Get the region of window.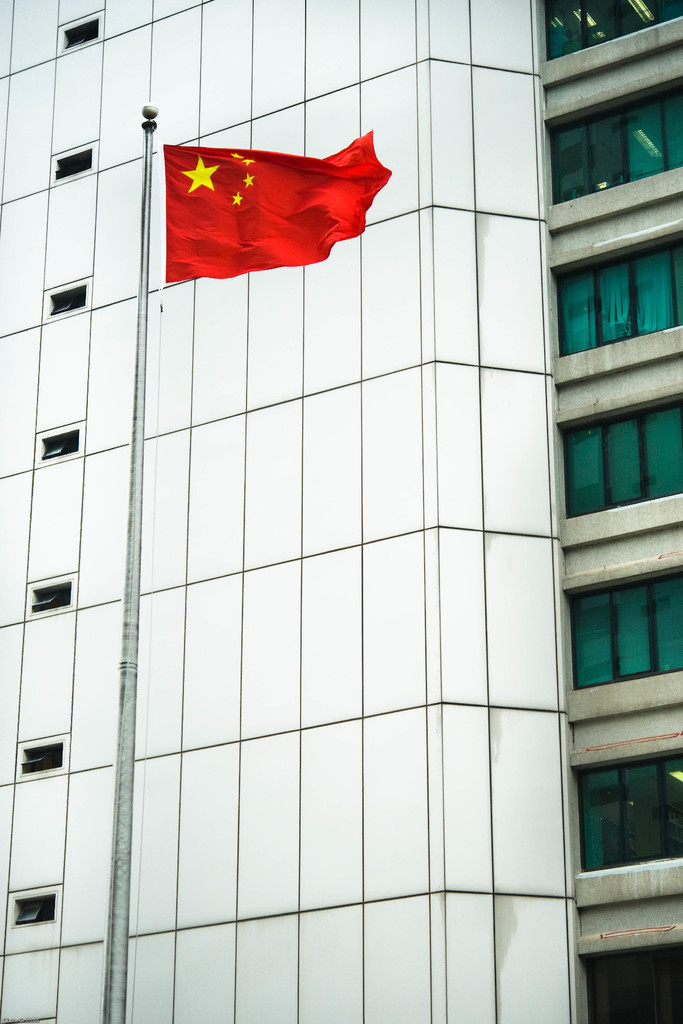
l=554, t=240, r=682, b=359.
